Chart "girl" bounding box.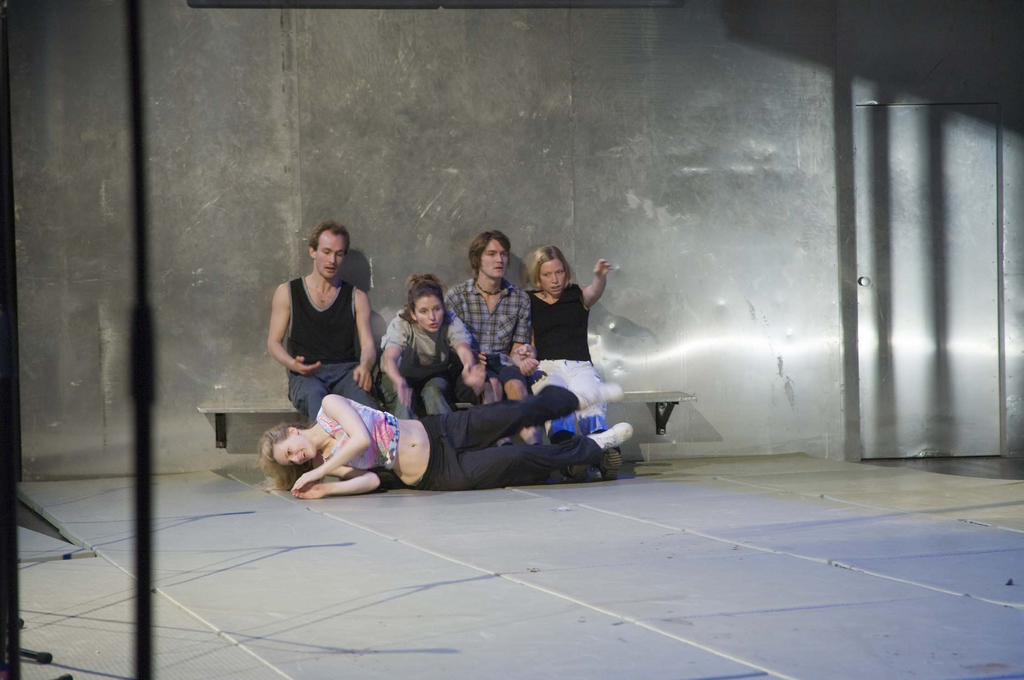
Charted: 262, 385, 630, 502.
